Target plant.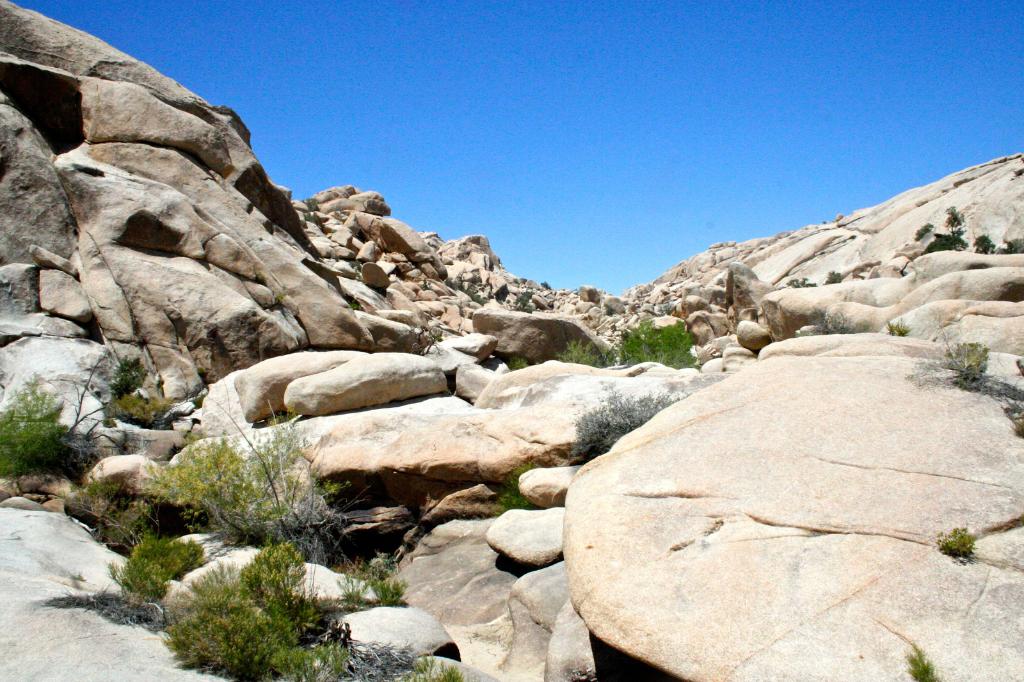
Target region: locate(488, 461, 534, 518).
